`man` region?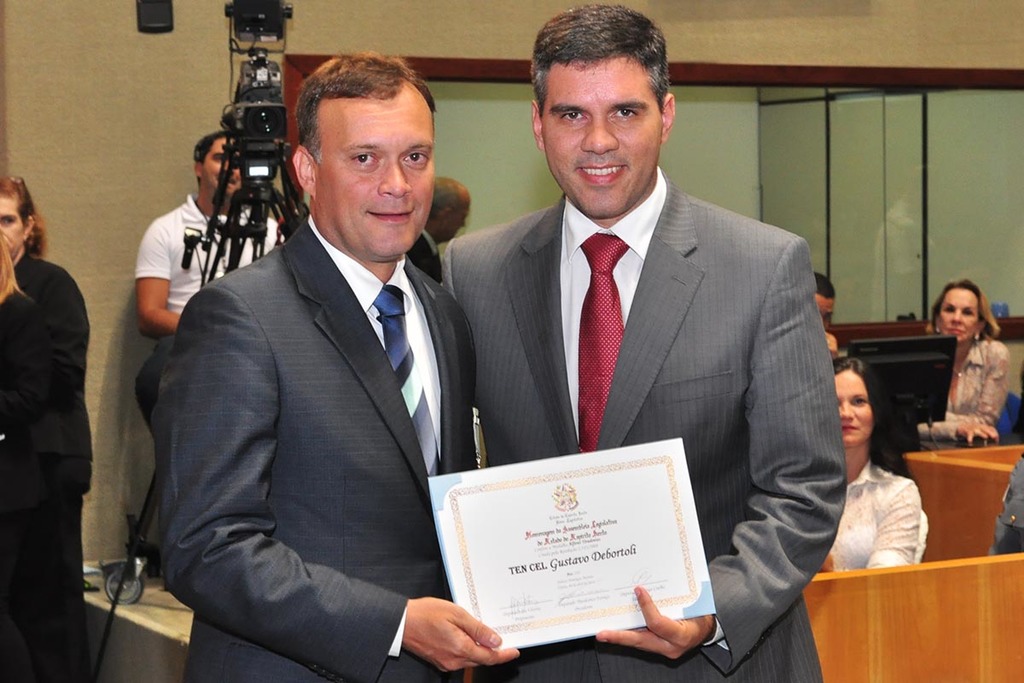
<bbox>819, 273, 838, 359</bbox>
